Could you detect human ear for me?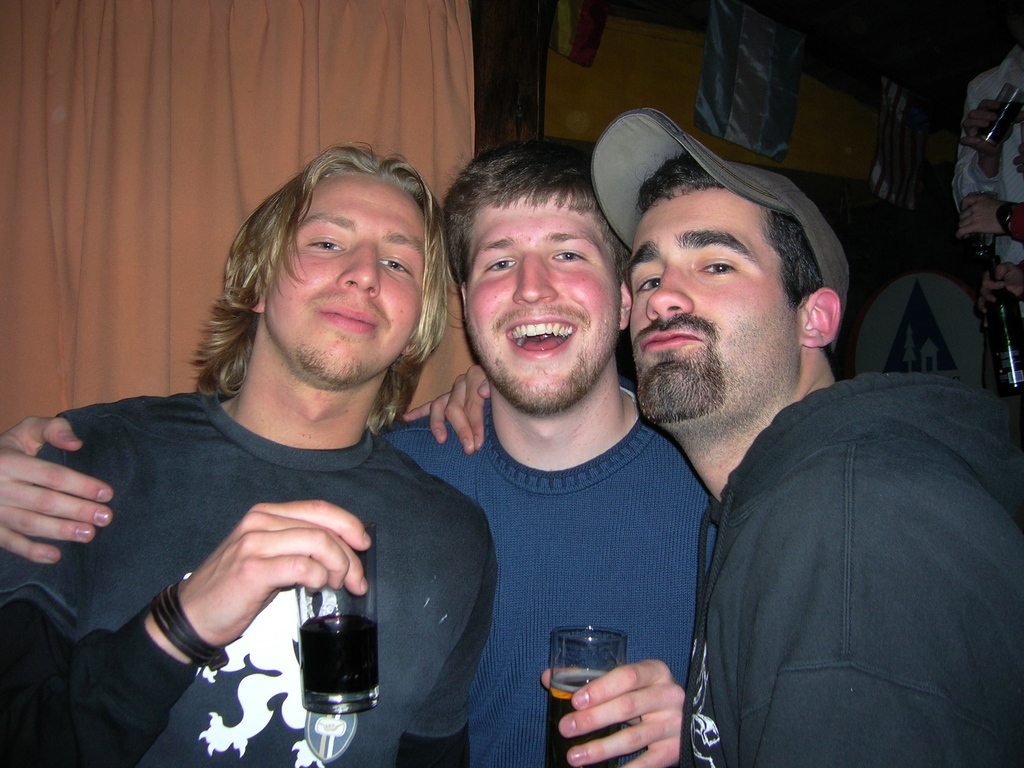
Detection result: Rect(461, 283, 468, 314).
